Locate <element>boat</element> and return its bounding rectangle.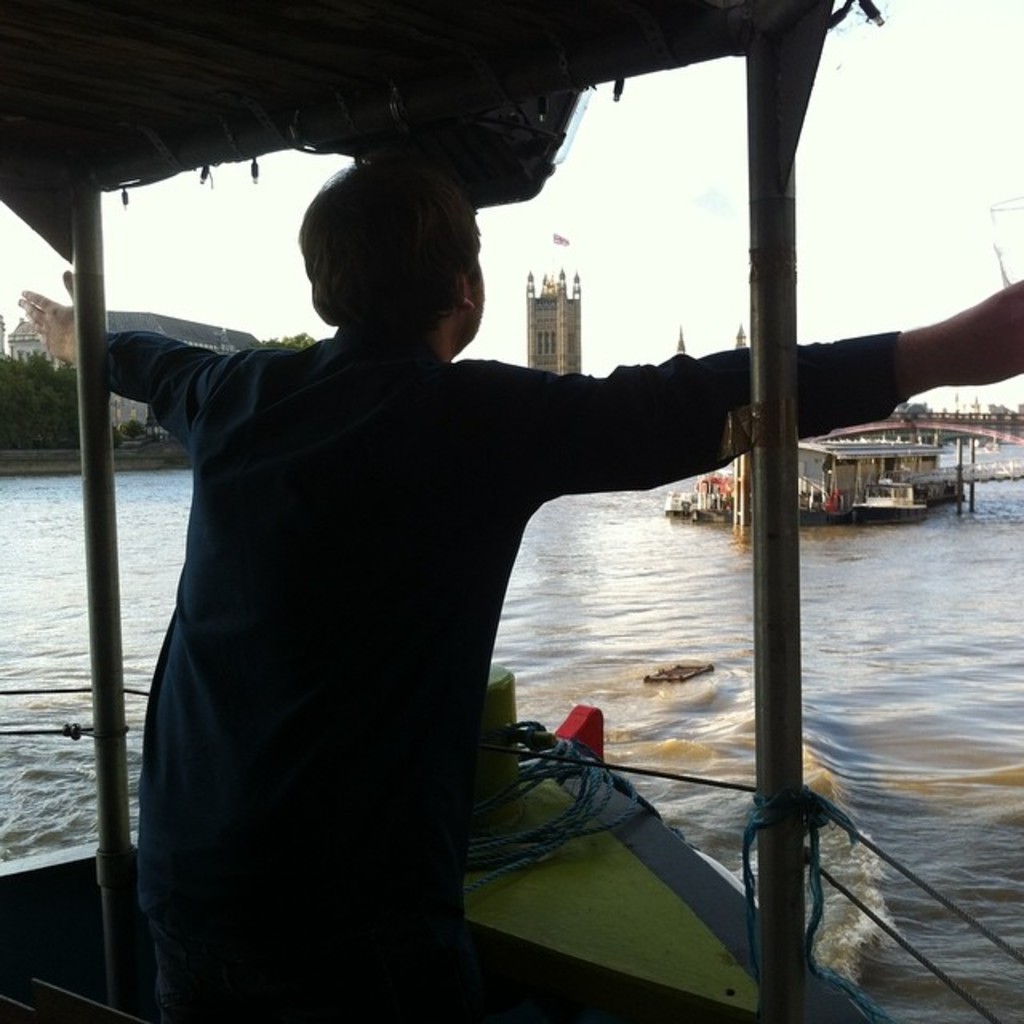
<region>0, 0, 1022, 1022</region>.
